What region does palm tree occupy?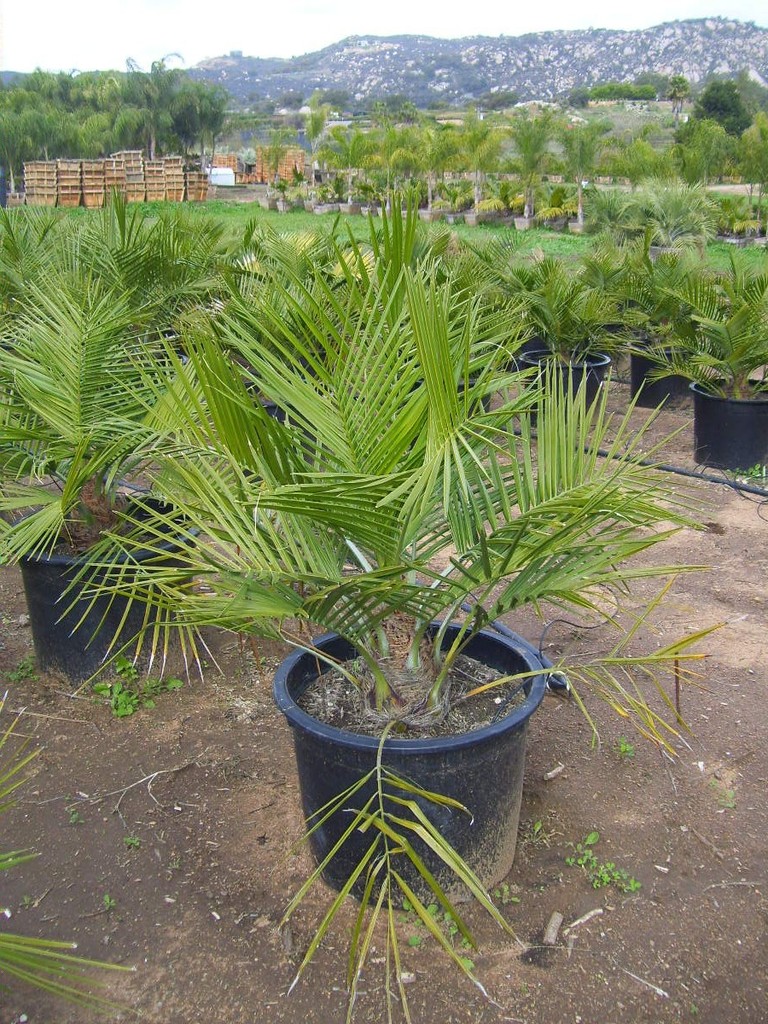
359 123 428 213.
